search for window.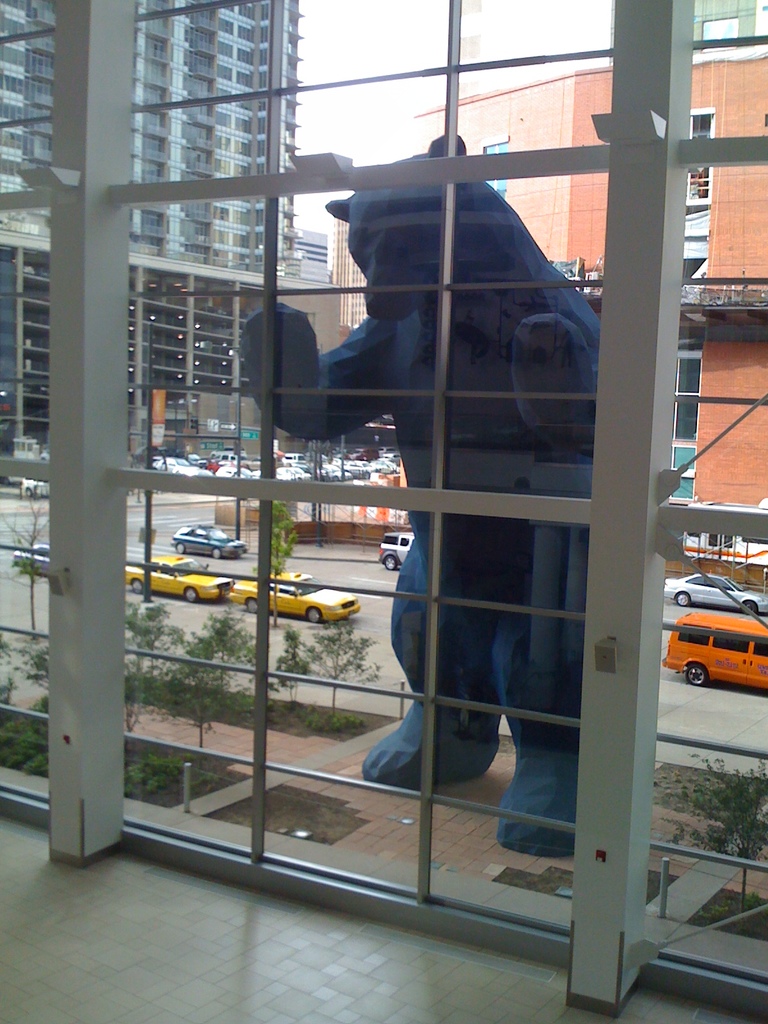
Found at (left=0, top=0, right=767, bottom=1022).
